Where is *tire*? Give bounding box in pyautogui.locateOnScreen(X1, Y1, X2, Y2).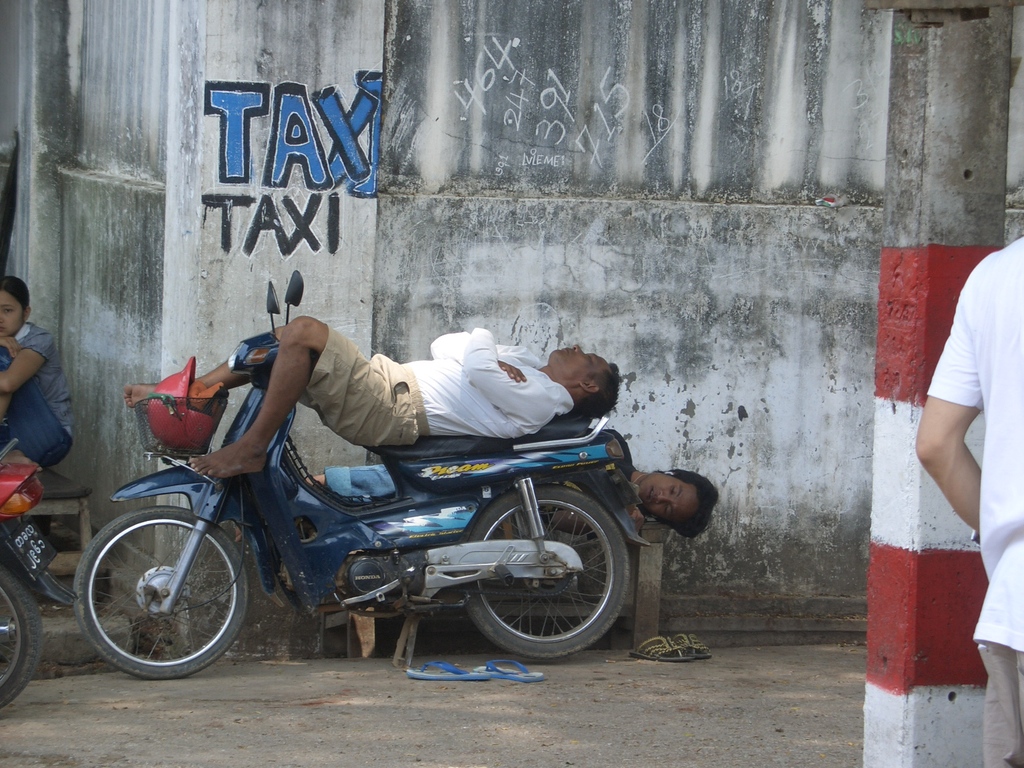
pyautogui.locateOnScreen(463, 484, 630, 663).
